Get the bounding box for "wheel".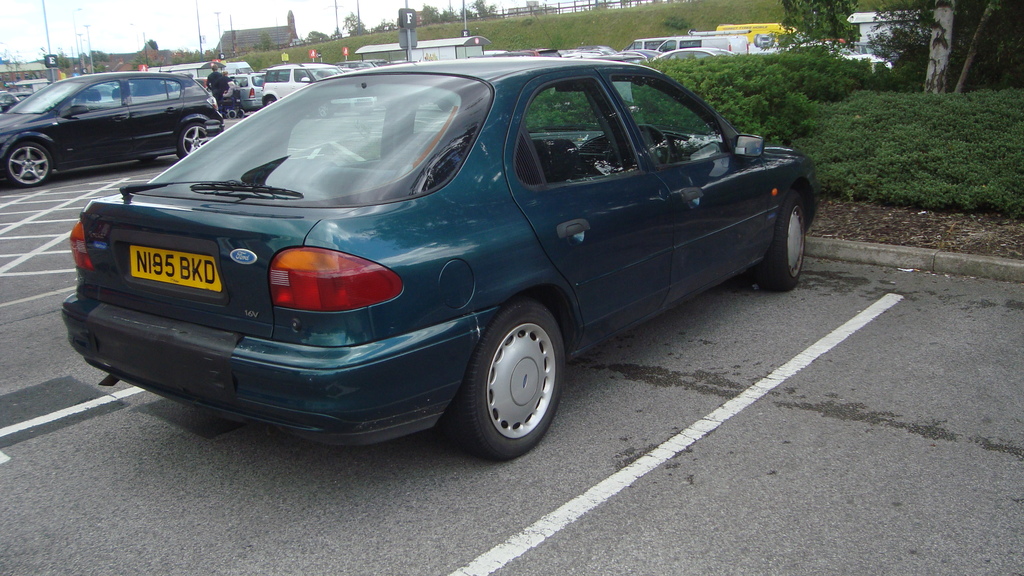
264, 98, 278, 106.
